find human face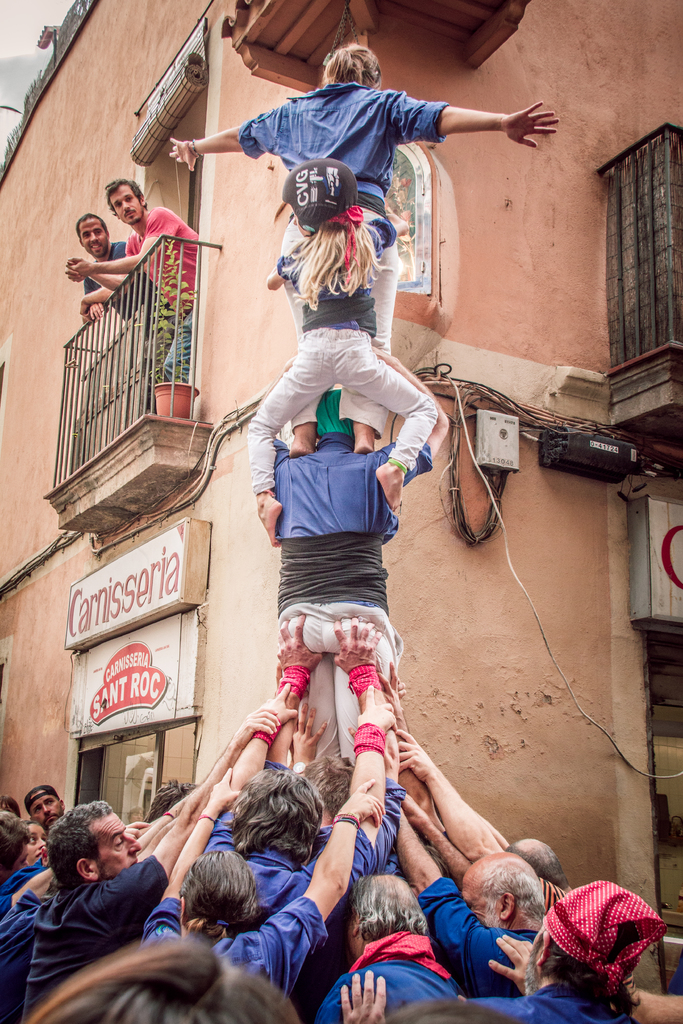
[left=77, top=214, right=108, bottom=254]
